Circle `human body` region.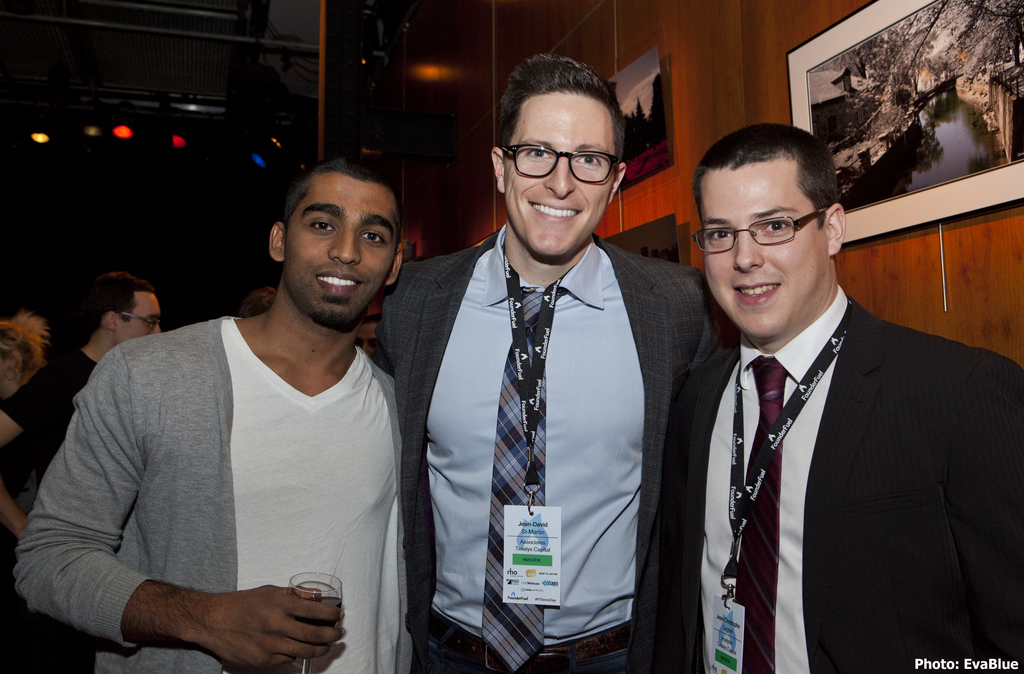
Region: (63,132,449,673).
